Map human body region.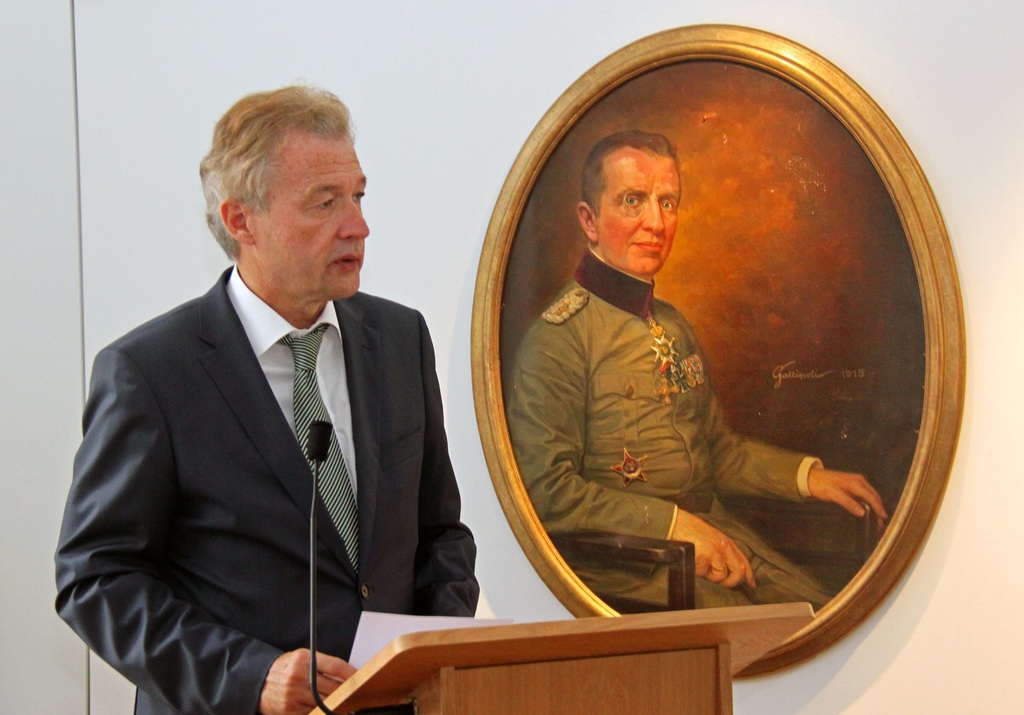
Mapped to l=51, t=83, r=477, b=714.
